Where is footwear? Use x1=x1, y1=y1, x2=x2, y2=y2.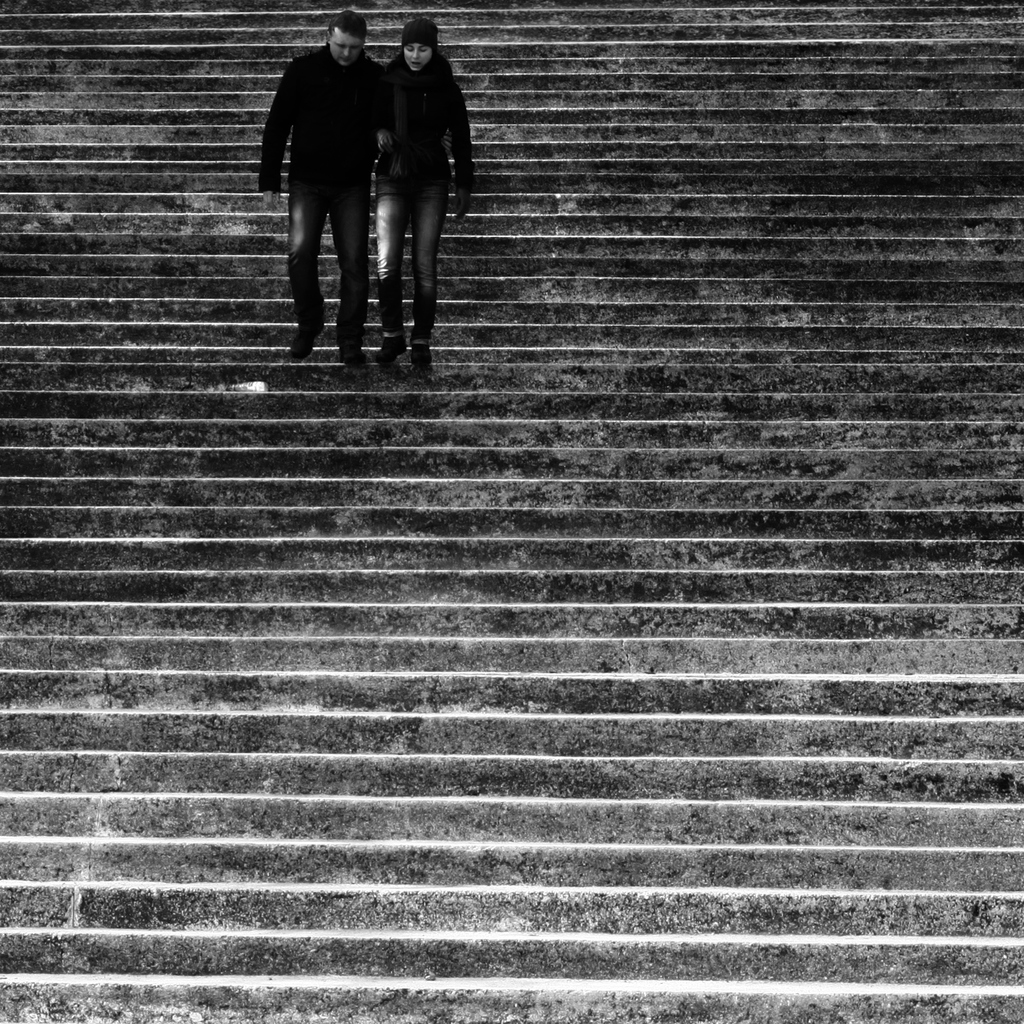
x1=412, y1=345, x2=431, y2=376.
